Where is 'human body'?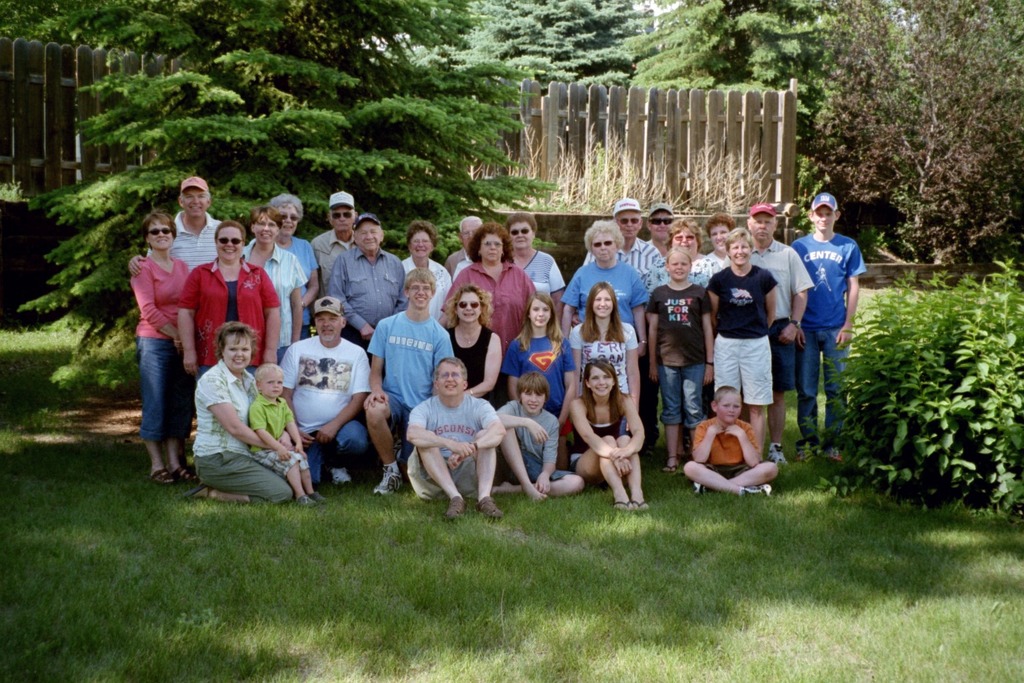
(440,287,507,406).
